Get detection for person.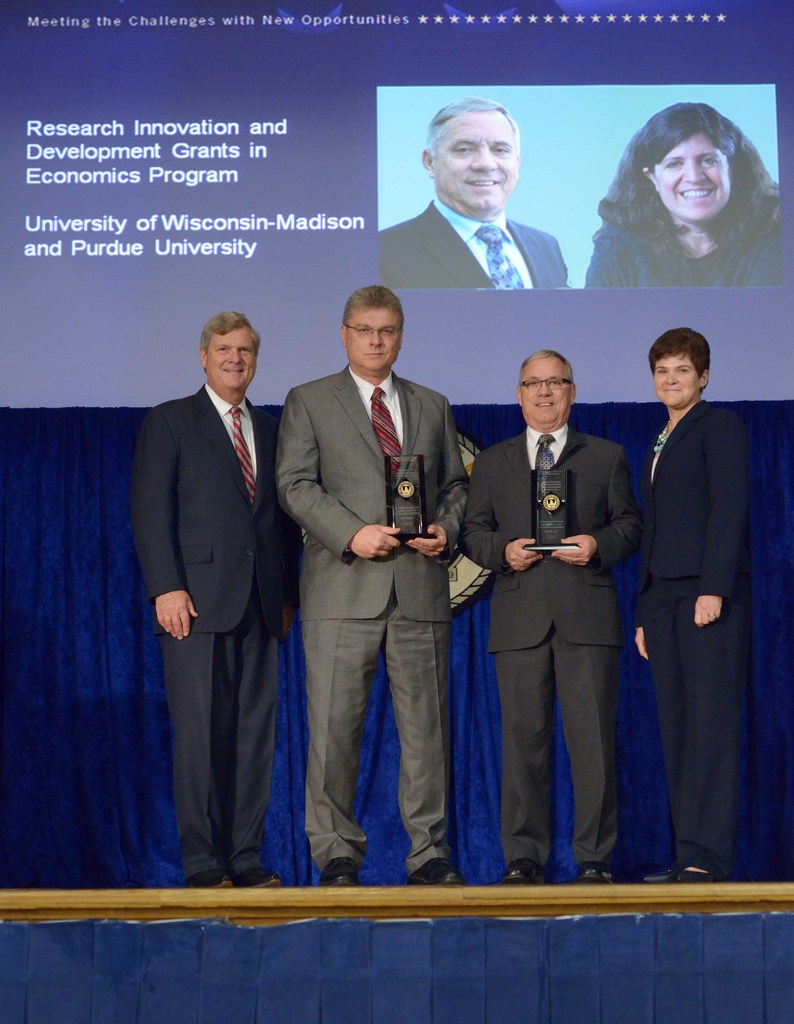
Detection: <region>273, 277, 478, 875</region>.
